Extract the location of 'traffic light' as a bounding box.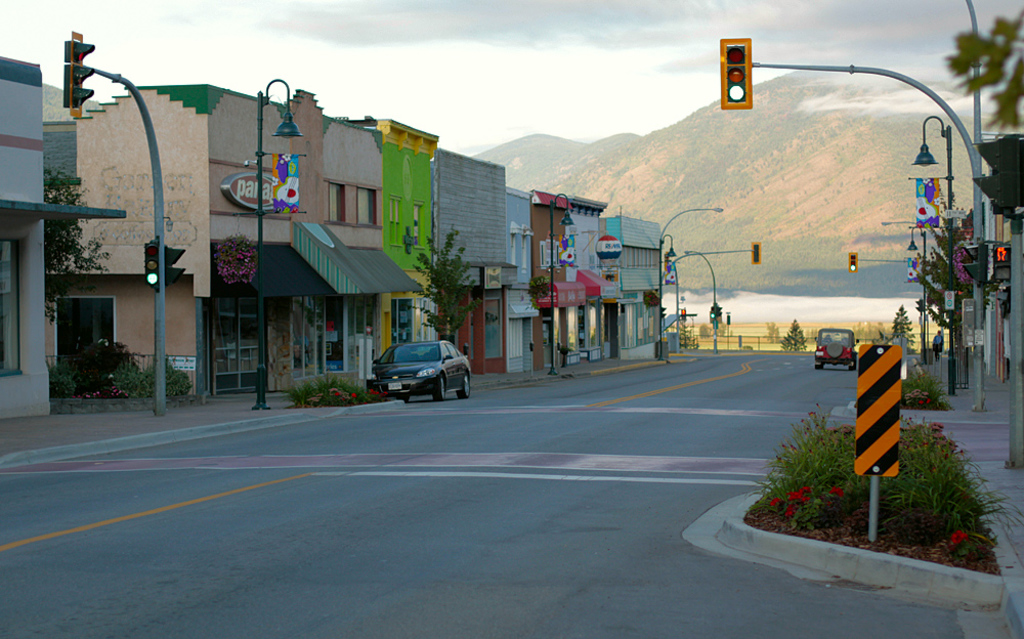
BBox(681, 307, 688, 315).
